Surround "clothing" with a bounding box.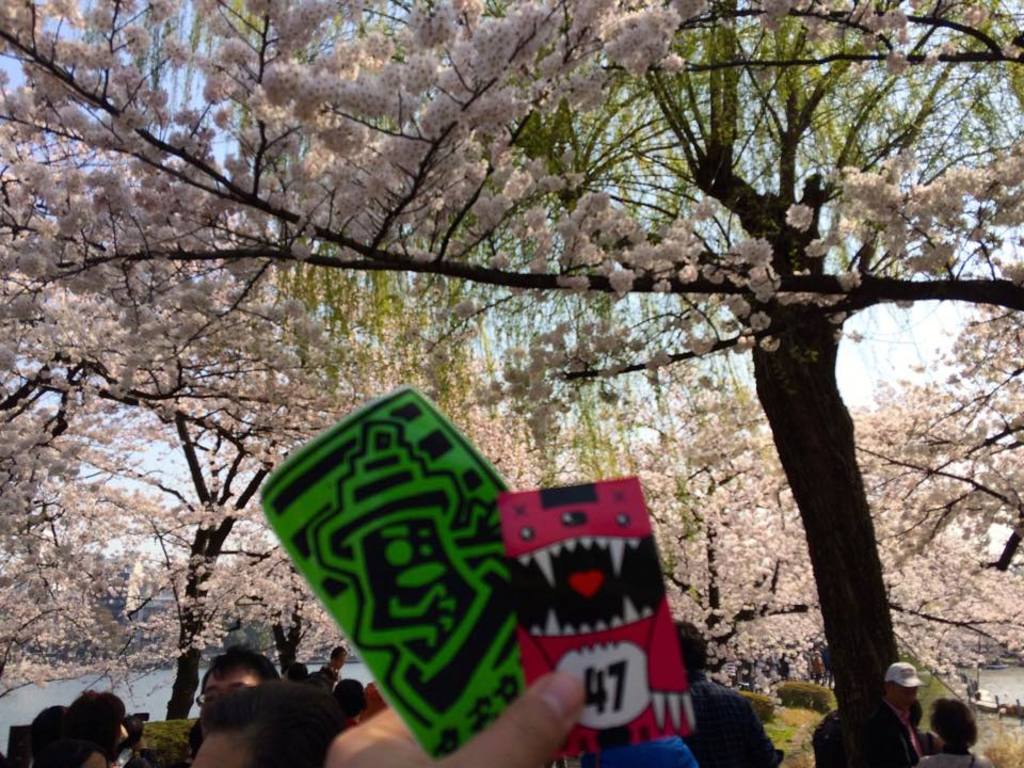
[316,667,338,689].
